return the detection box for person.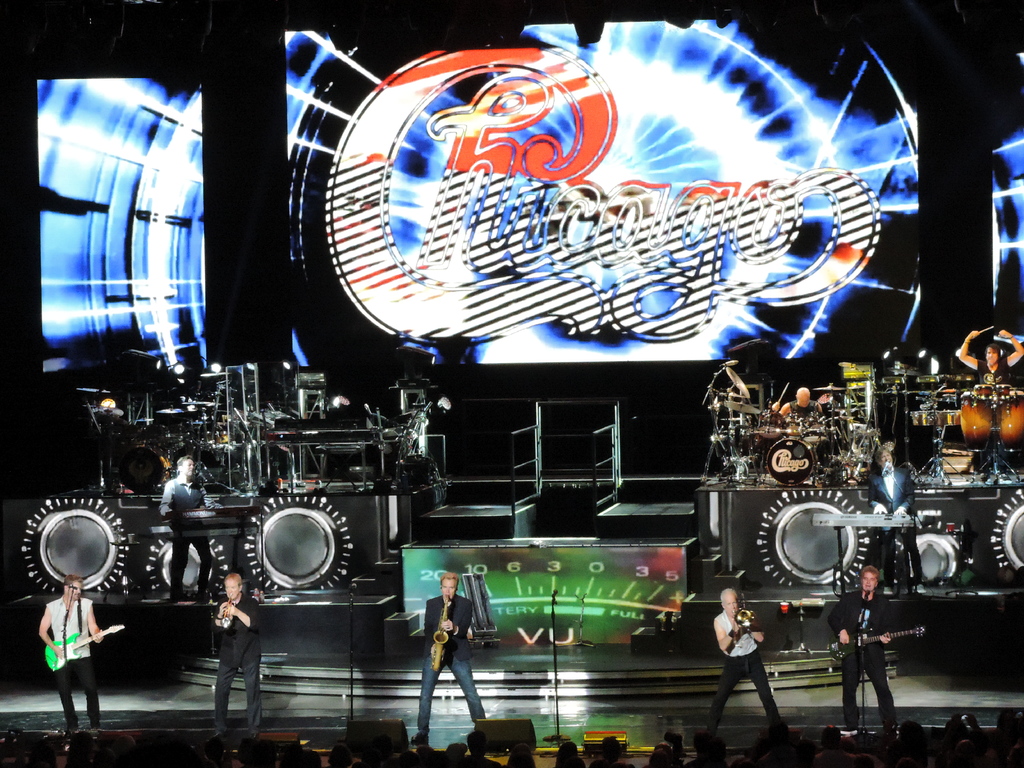
detection(826, 564, 900, 740).
